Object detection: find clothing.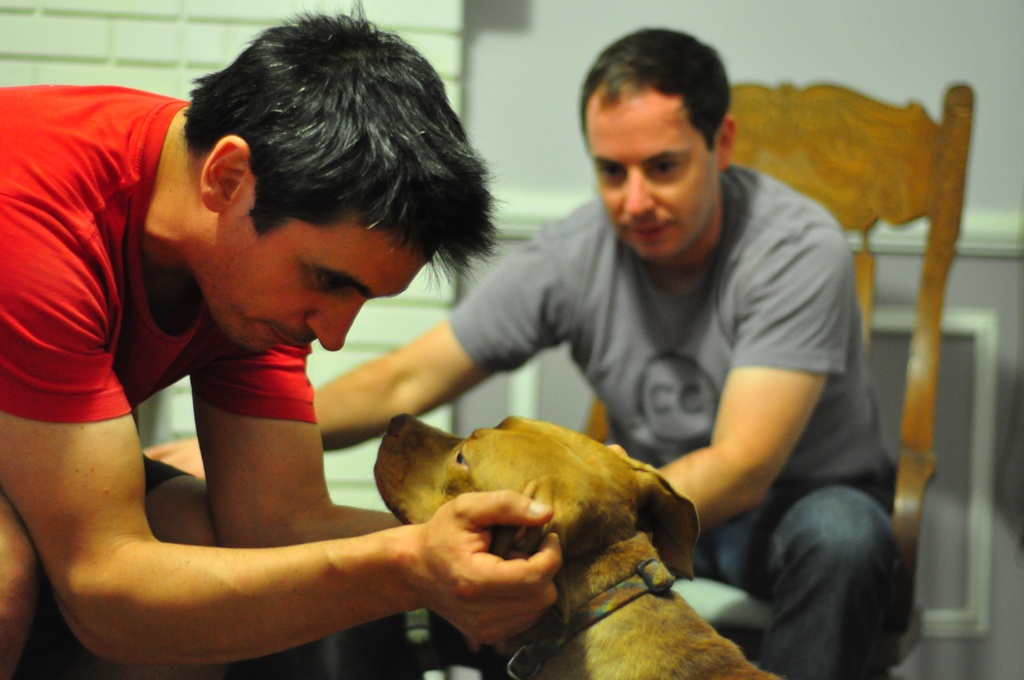
[left=0, top=81, right=326, bottom=424].
